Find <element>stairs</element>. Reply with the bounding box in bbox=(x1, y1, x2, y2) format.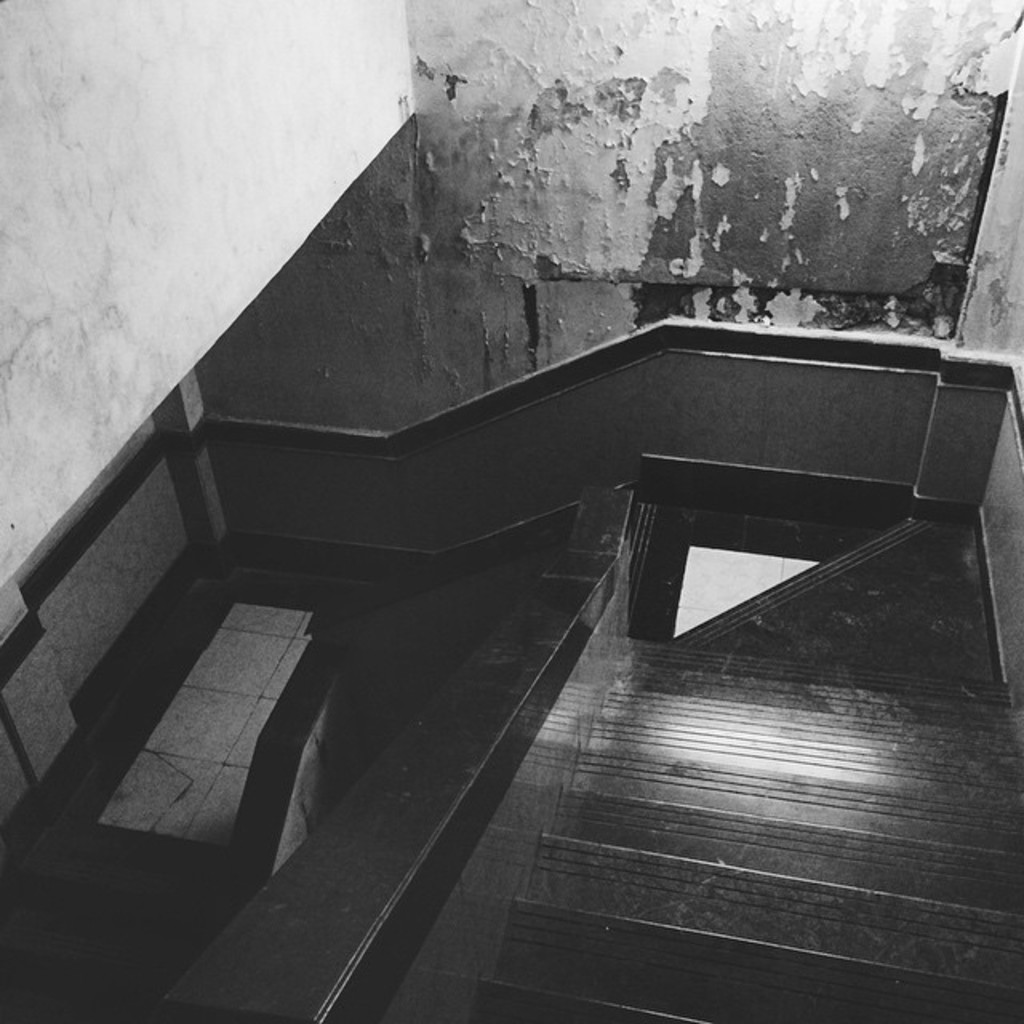
bbox=(0, 558, 392, 1022).
